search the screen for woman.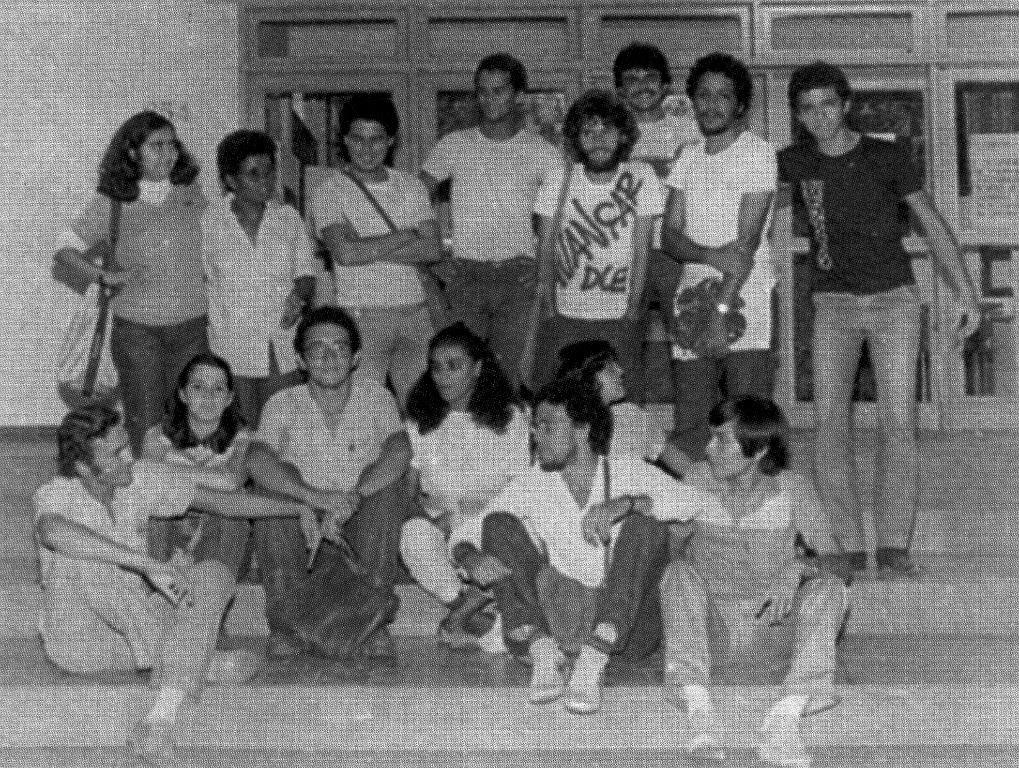
Found at (136,348,256,646).
